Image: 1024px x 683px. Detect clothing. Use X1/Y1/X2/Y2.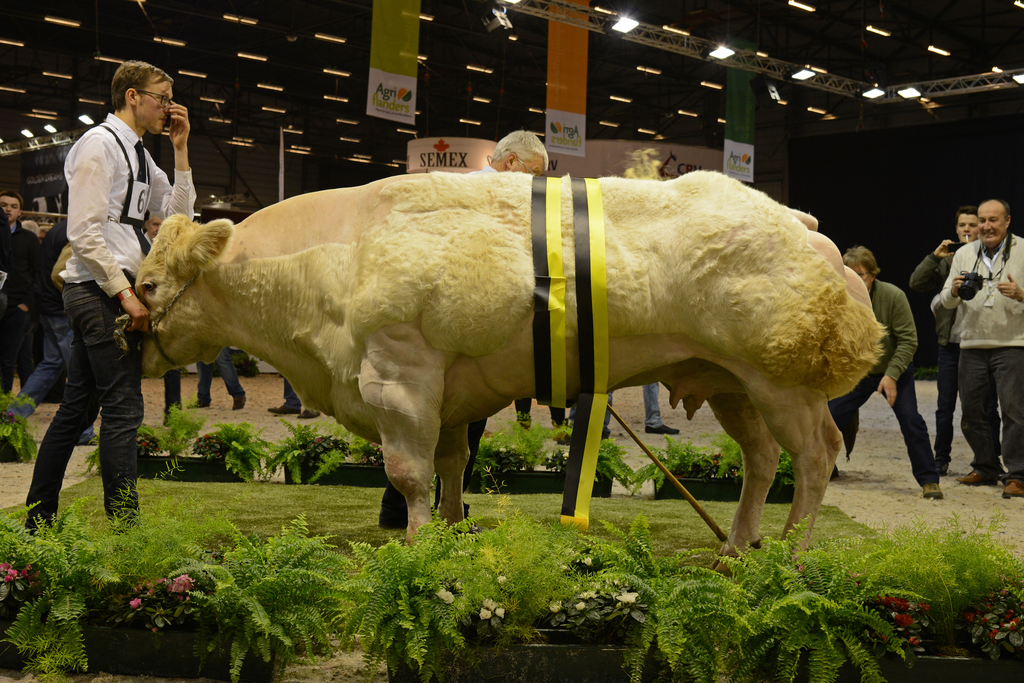
598/379/666/431.
